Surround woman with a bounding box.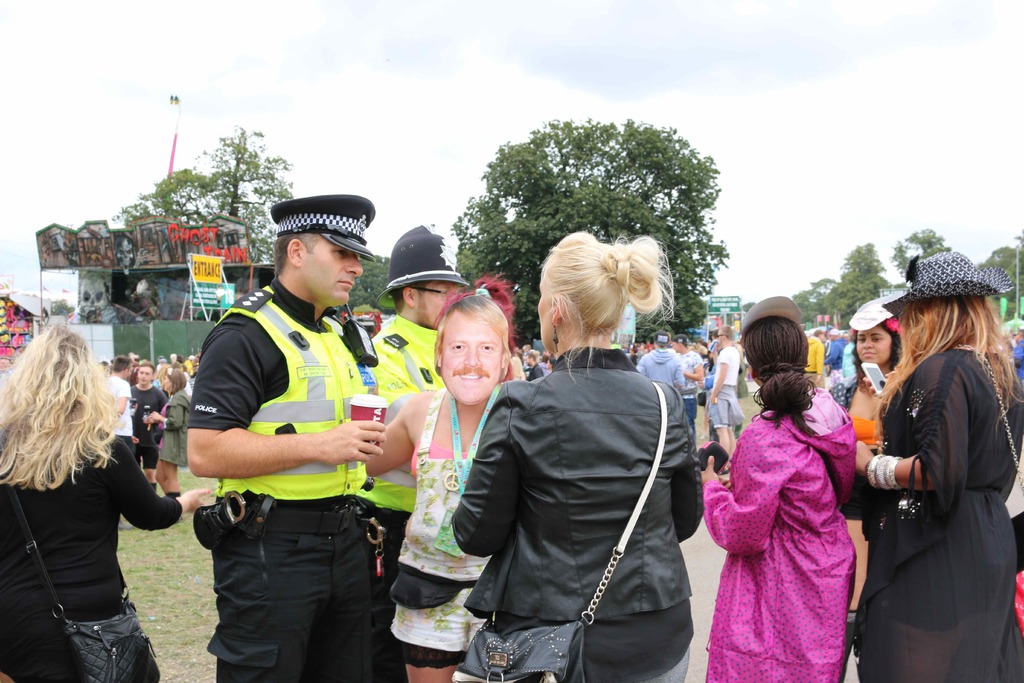
[x1=0, y1=318, x2=211, y2=682].
